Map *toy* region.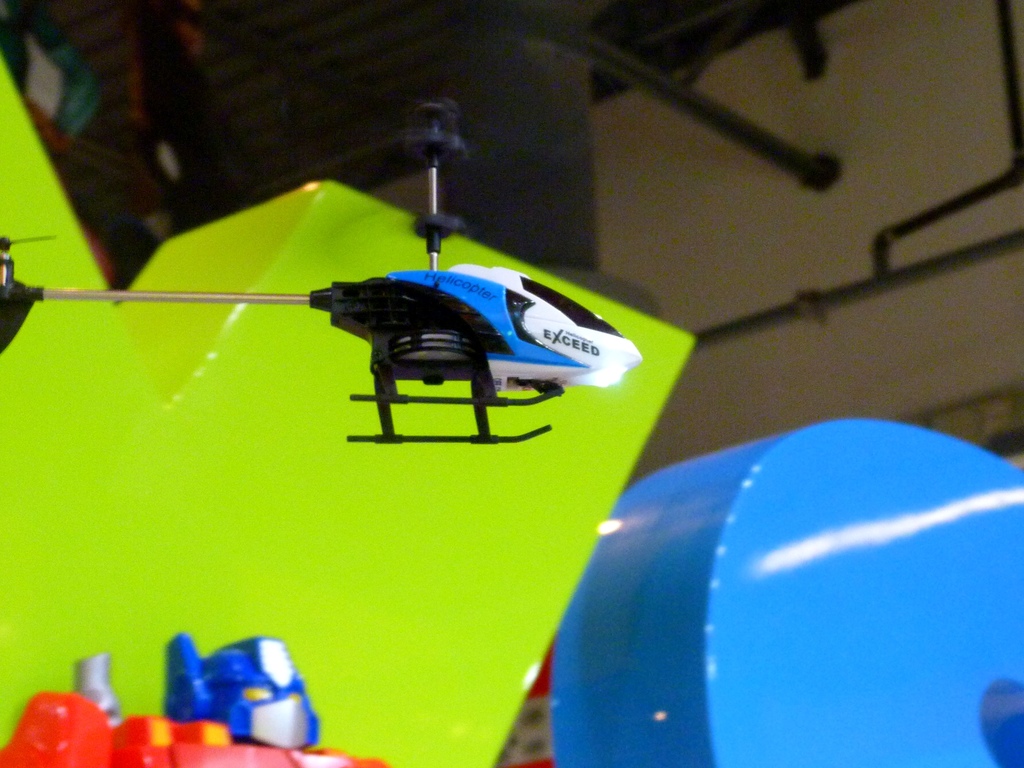
Mapped to box(0, 90, 647, 447).
